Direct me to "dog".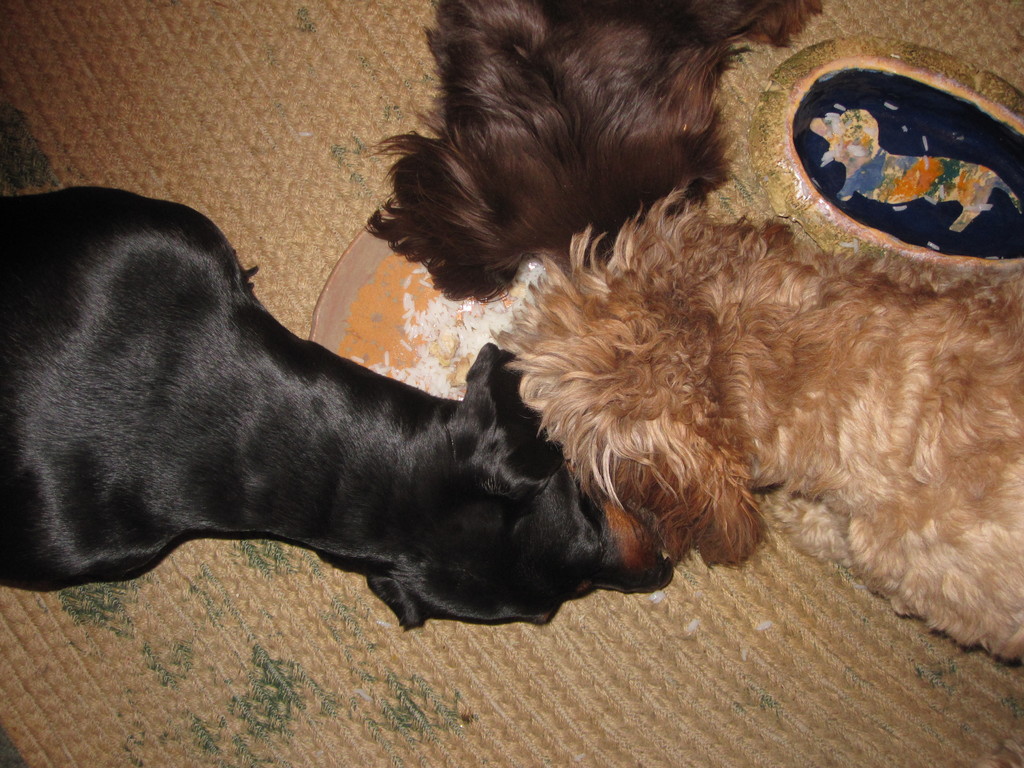
Direction: locate(810, 107, 1023, 233).
